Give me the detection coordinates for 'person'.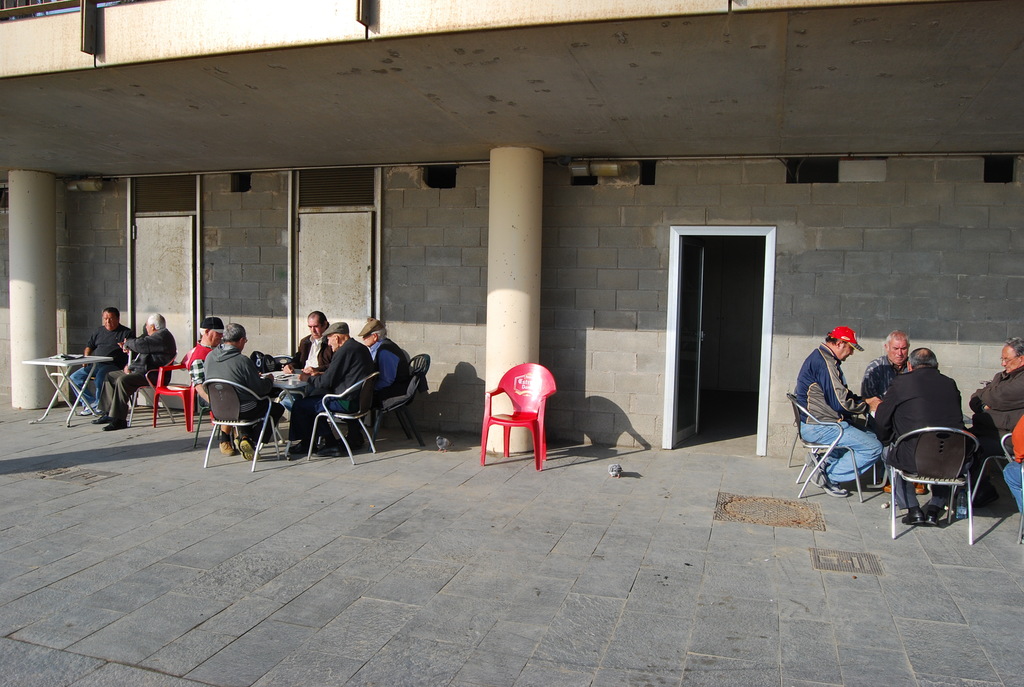
rect(99, 306, 173, 425).
